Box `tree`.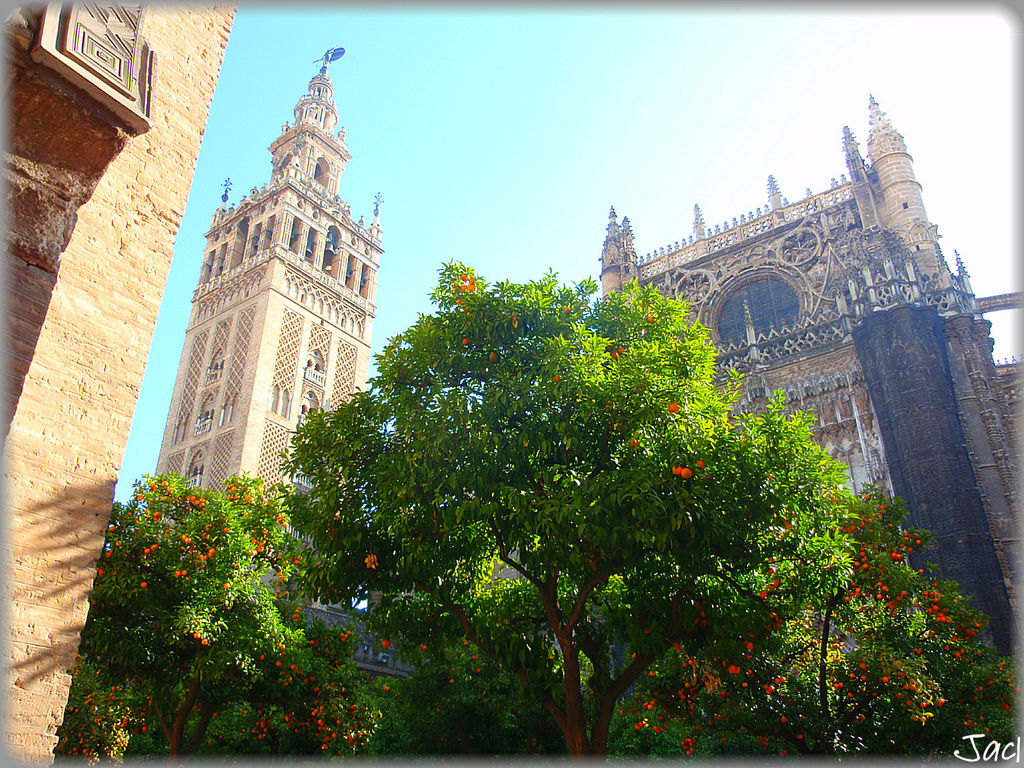
<box>56,464,369,767</box>.
